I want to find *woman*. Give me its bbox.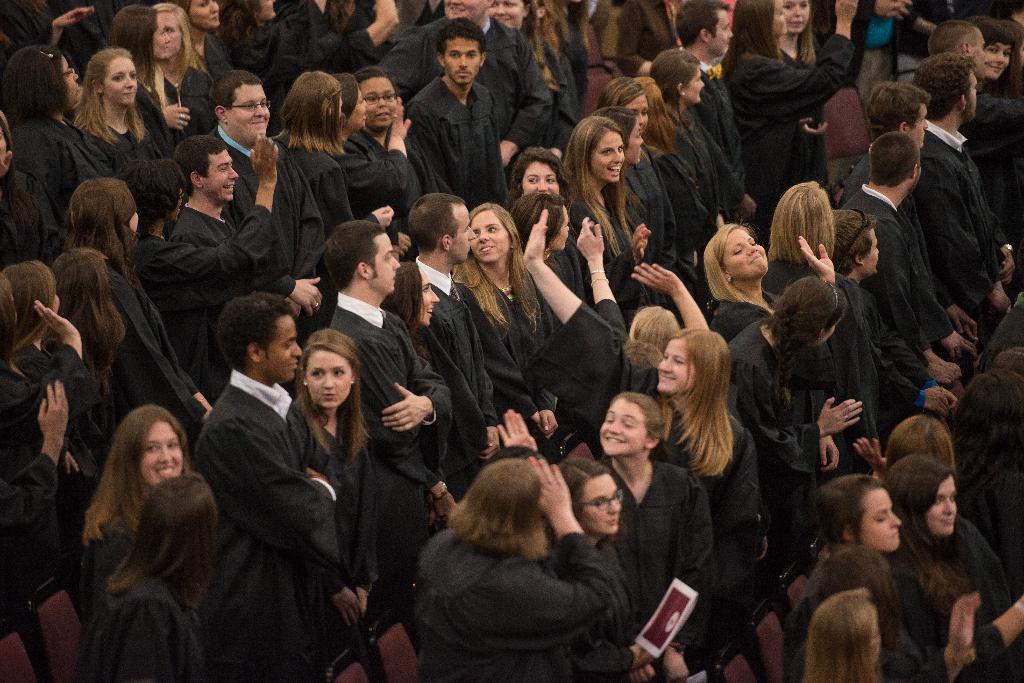
BBox(159, 4, 214, 134).
